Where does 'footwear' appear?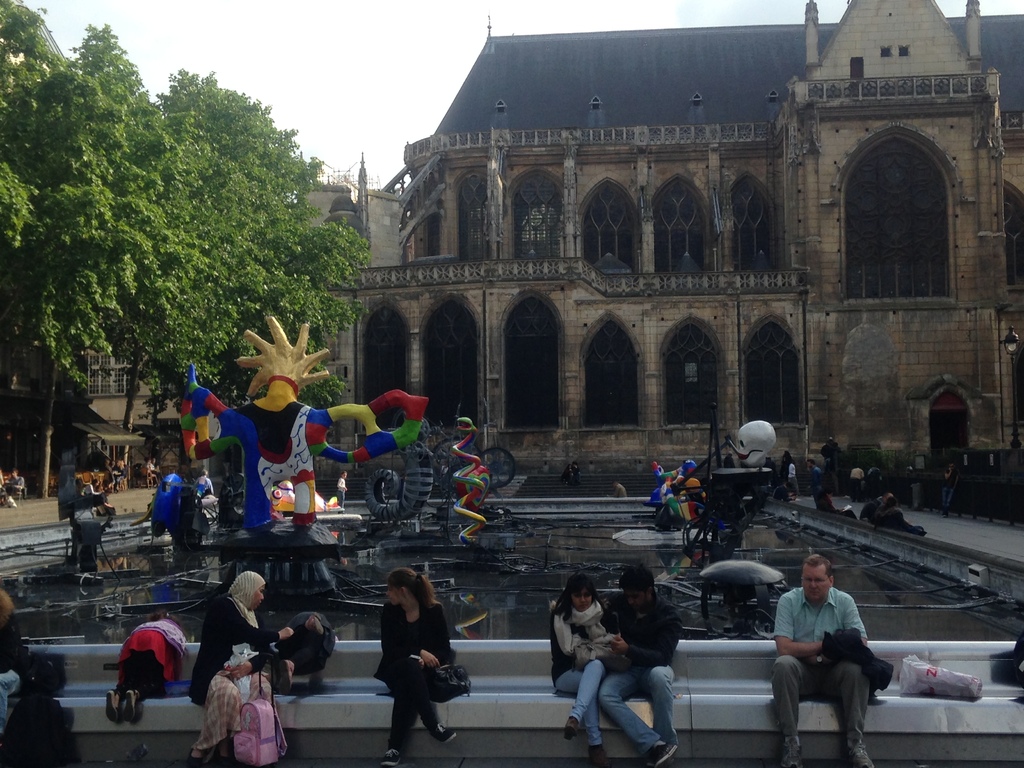
Appears at box(586, 742, 614, 767).
